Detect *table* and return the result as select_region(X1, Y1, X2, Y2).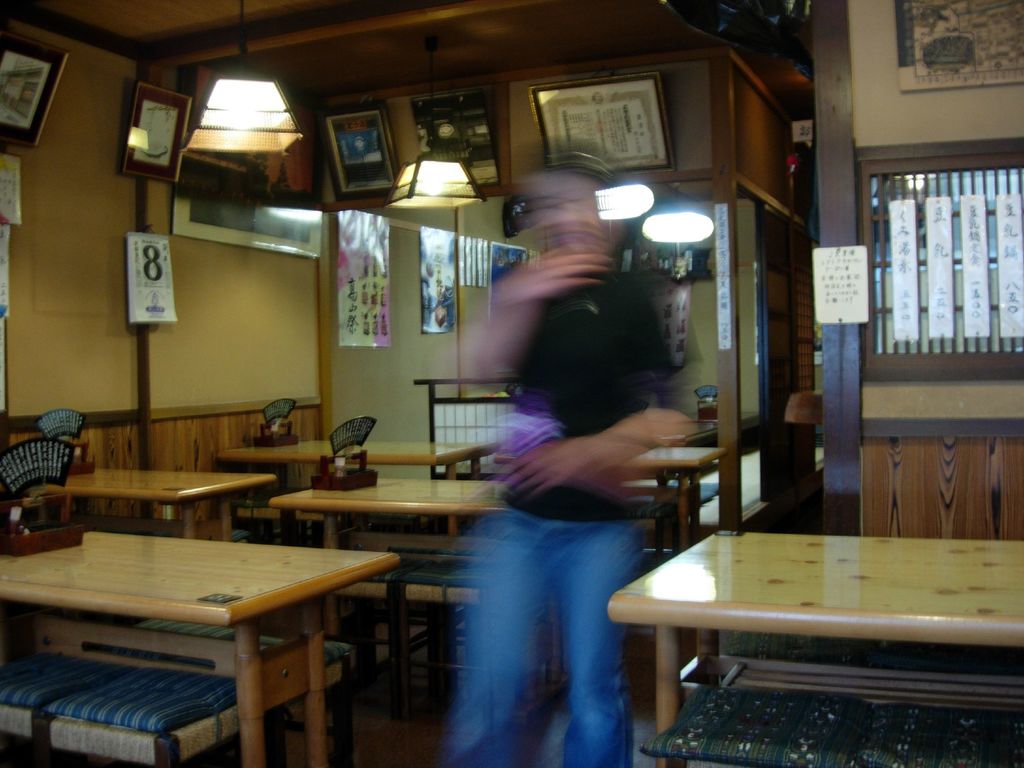
select_region(33, 465, 279, 536).
